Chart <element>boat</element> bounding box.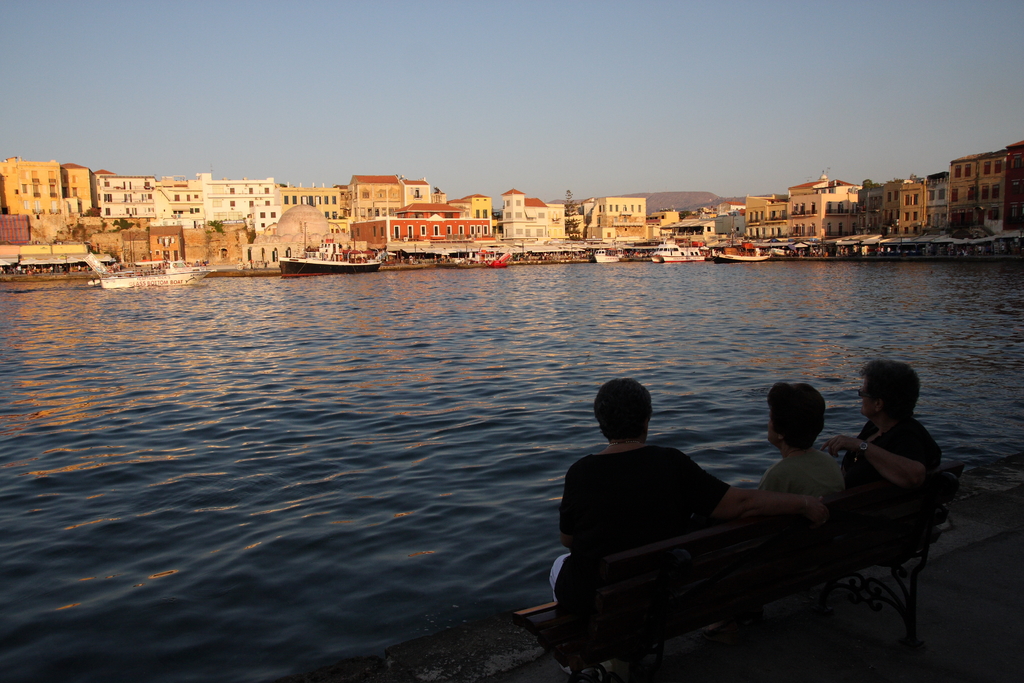
Charted: 717, 247, 774, 265.
